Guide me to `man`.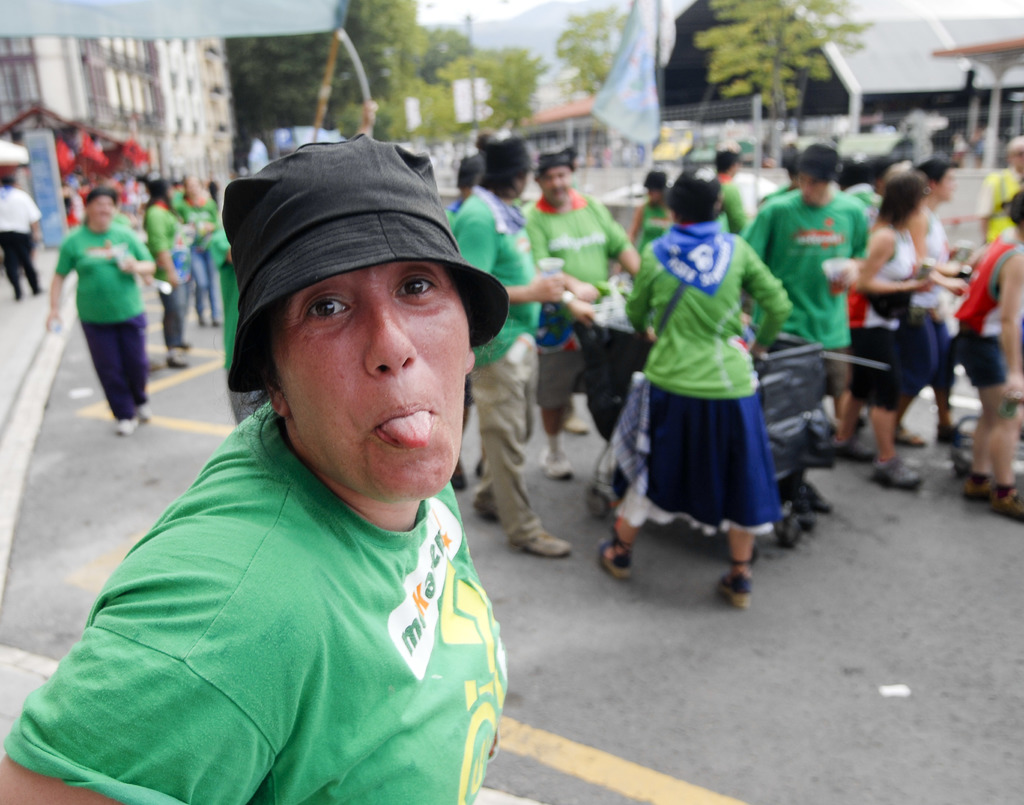
Guidance: locate(710, 147, 747, 236).
